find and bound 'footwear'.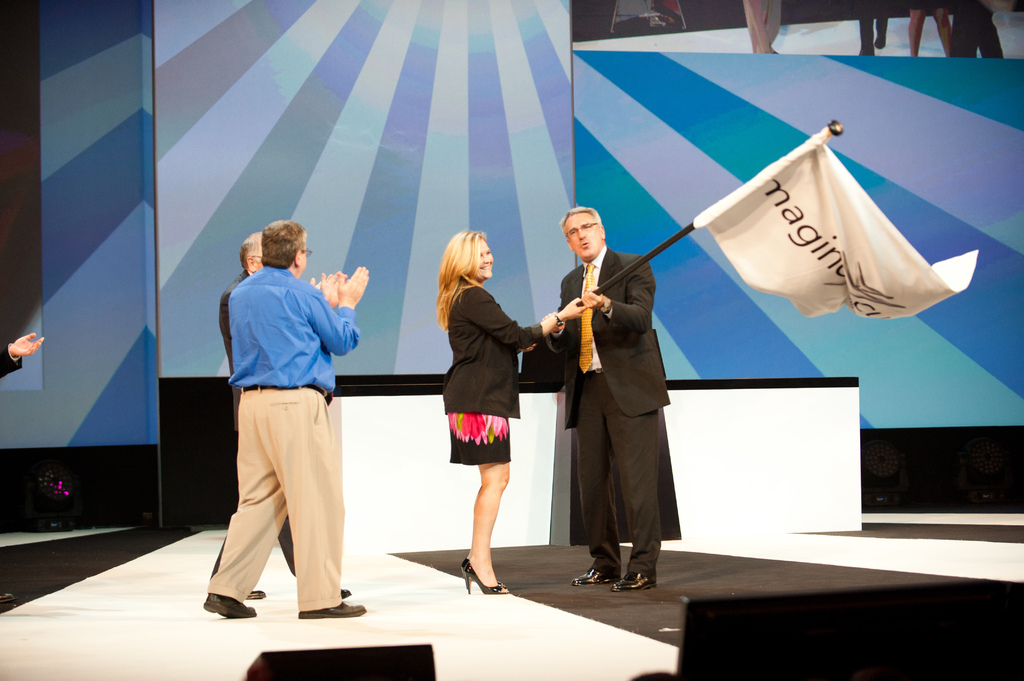
Bound: Rect(297, 599, 365, 619).
